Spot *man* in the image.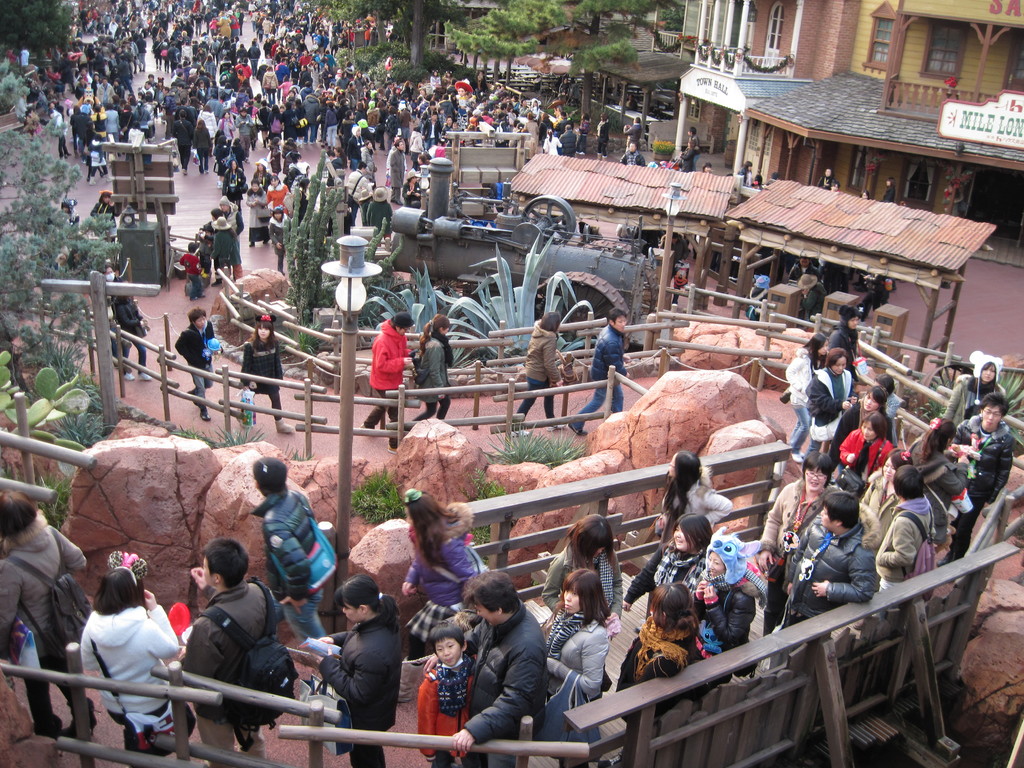
*man* found at l=173, t=536, r=280, b=767.
